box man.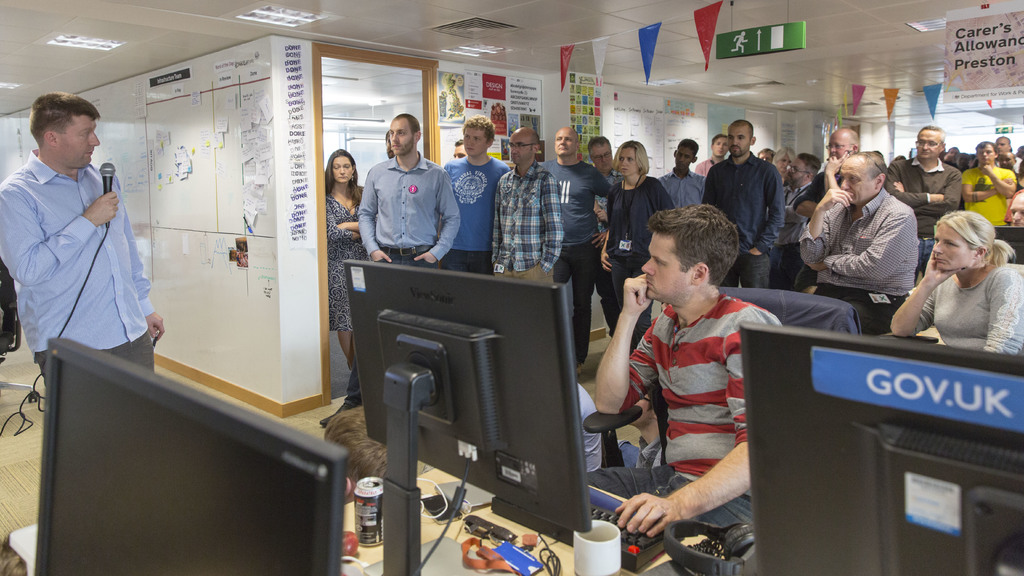
BBox(486, 124, 564, 275).
